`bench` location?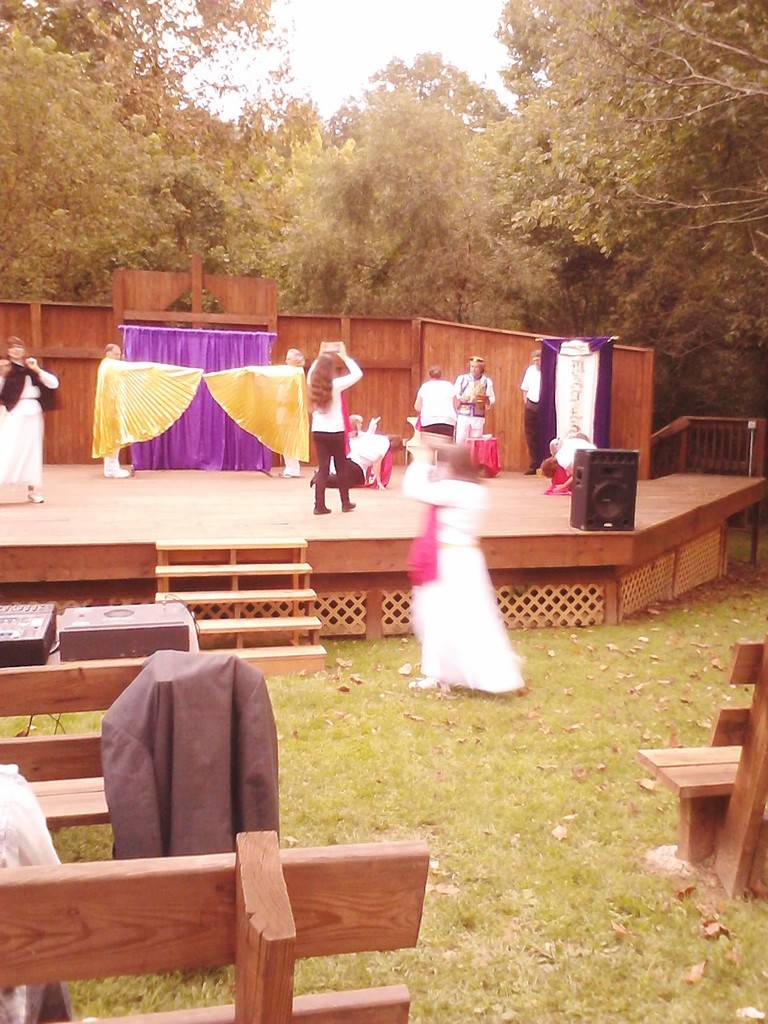
0 841 442 1023
